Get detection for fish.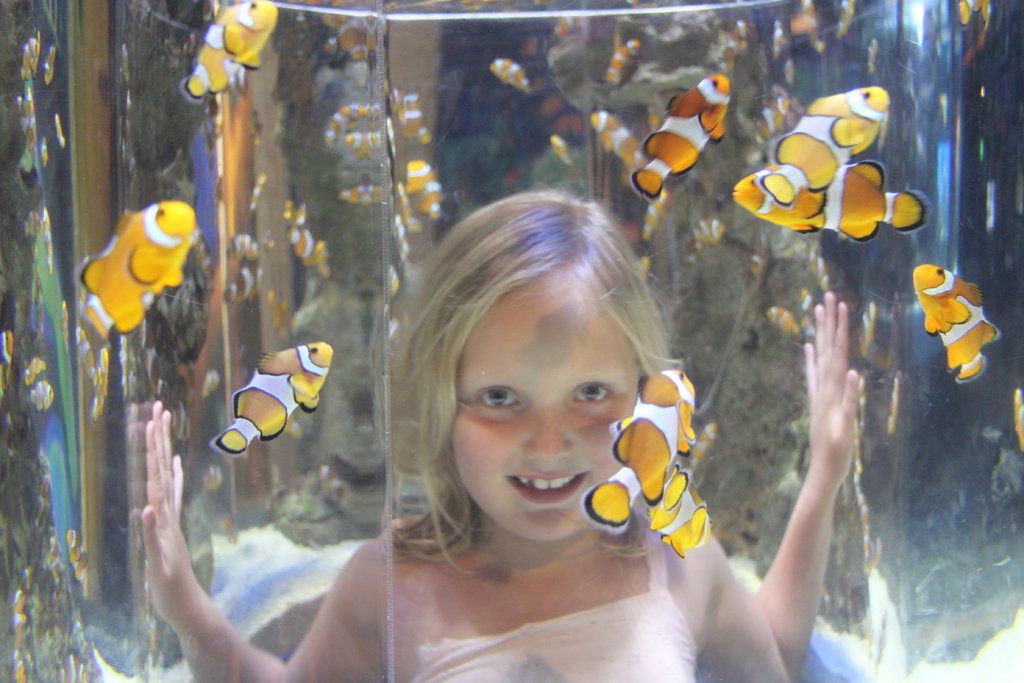
Detection: detection(751, 89, 892, 203).
